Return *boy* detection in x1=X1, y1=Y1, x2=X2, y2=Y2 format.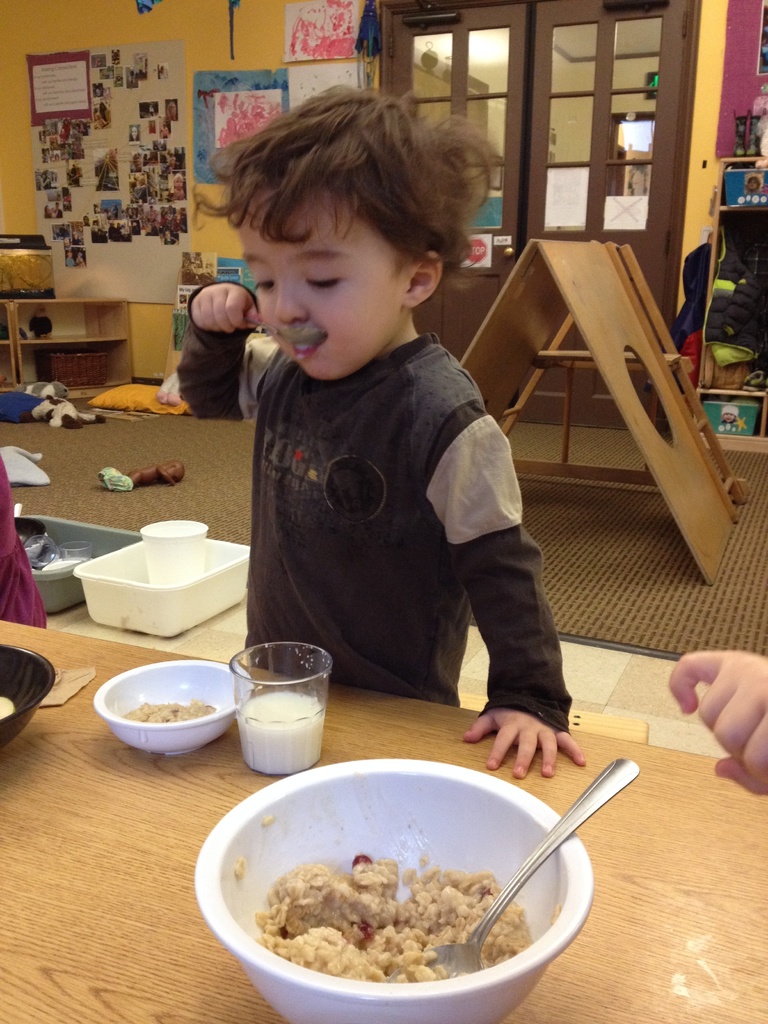
x1=179, y1=83, x2=593, y2=774.
